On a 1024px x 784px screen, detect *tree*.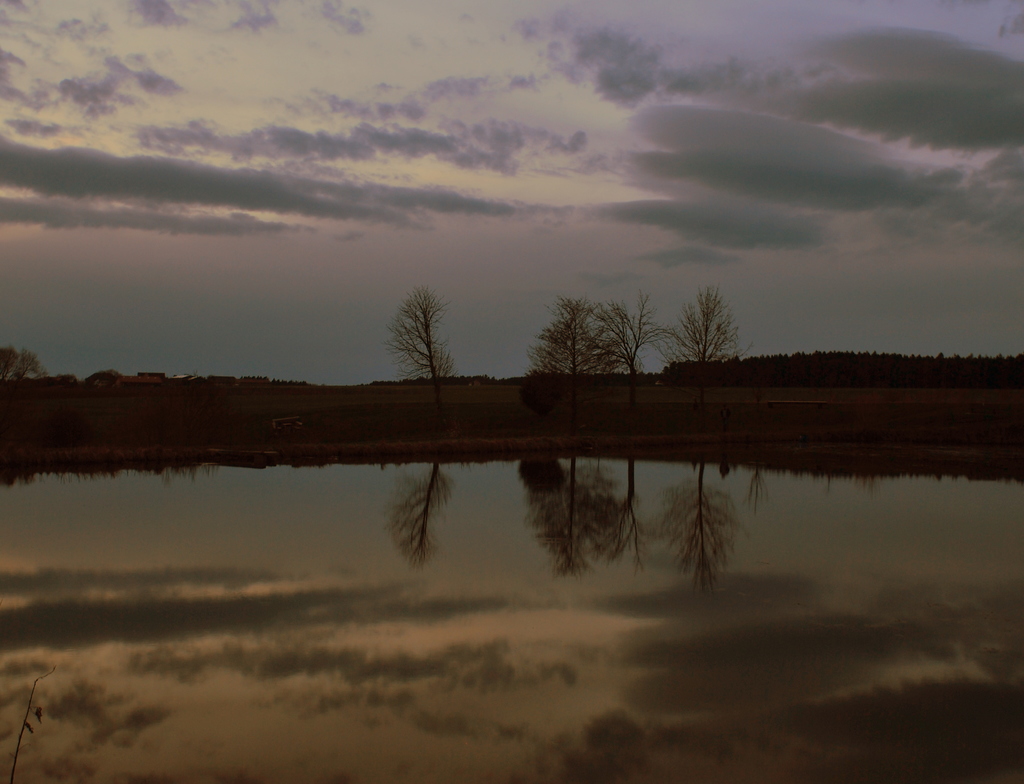
x1=647 y1=281 x2=749 y2=403.
